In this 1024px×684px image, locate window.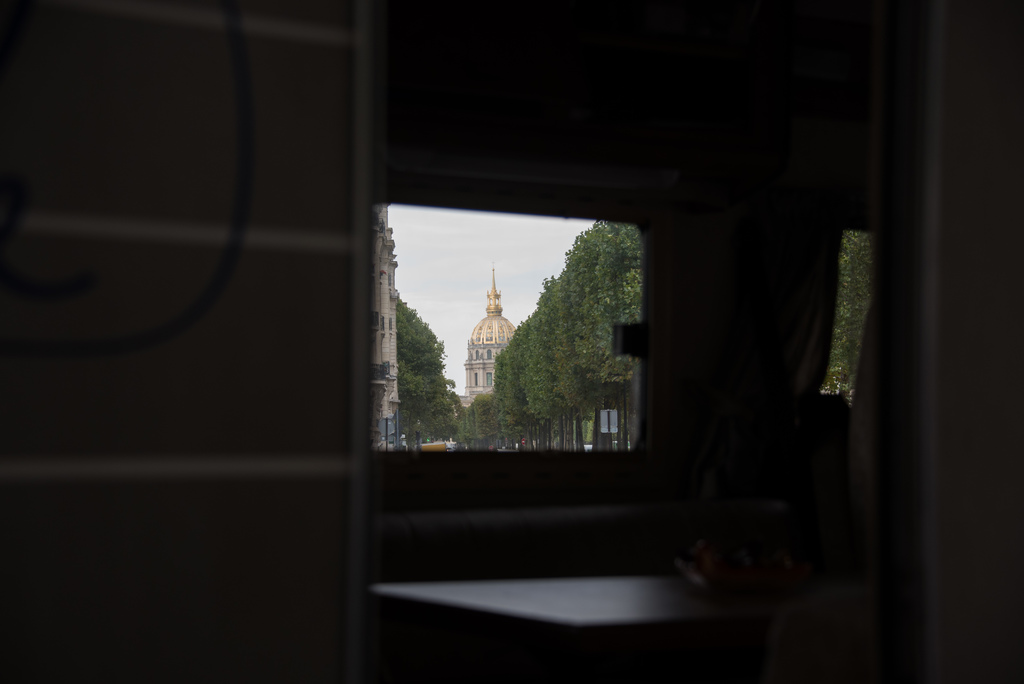
Bounding box: <region>378, 206, 646, 468</region>.
